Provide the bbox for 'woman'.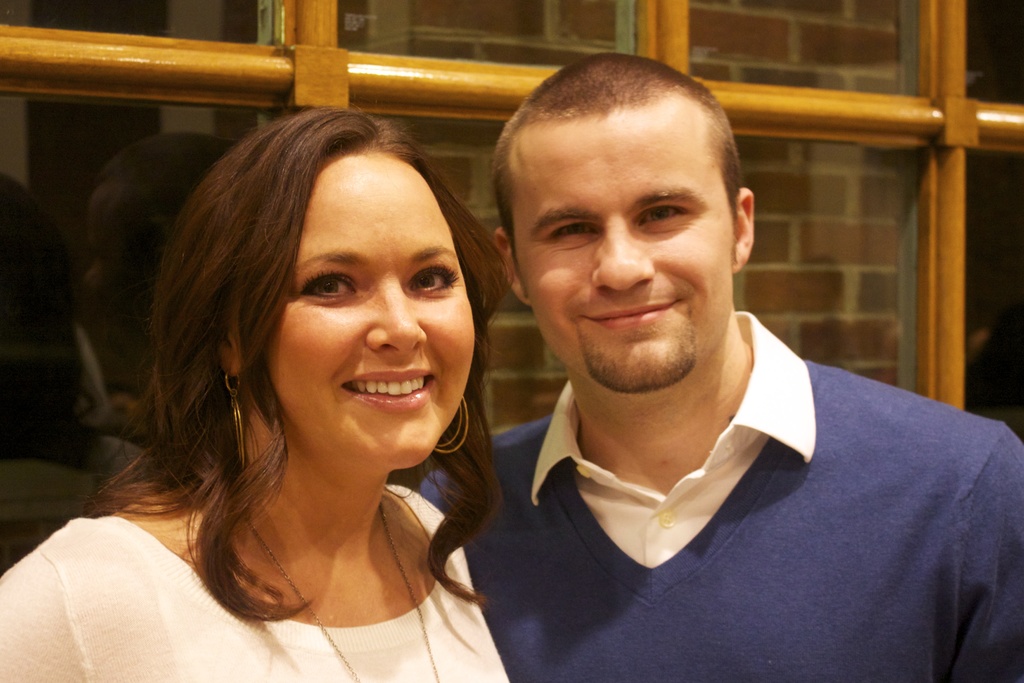
50/87/557/668.
